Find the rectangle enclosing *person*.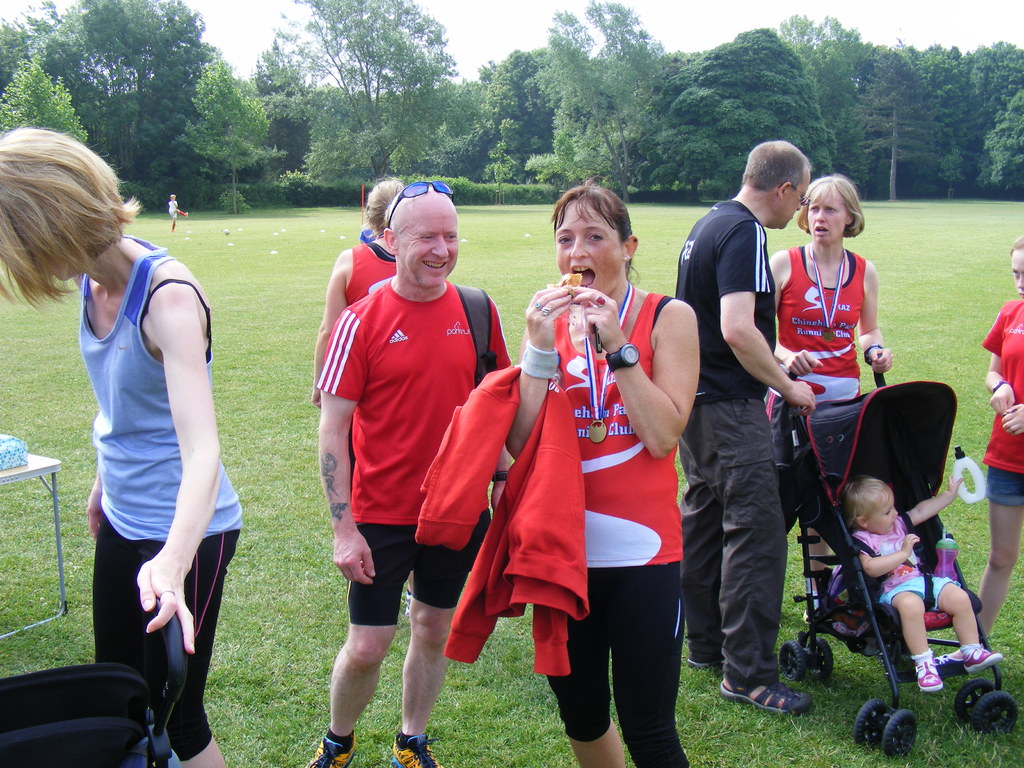
0/130/239/767.
